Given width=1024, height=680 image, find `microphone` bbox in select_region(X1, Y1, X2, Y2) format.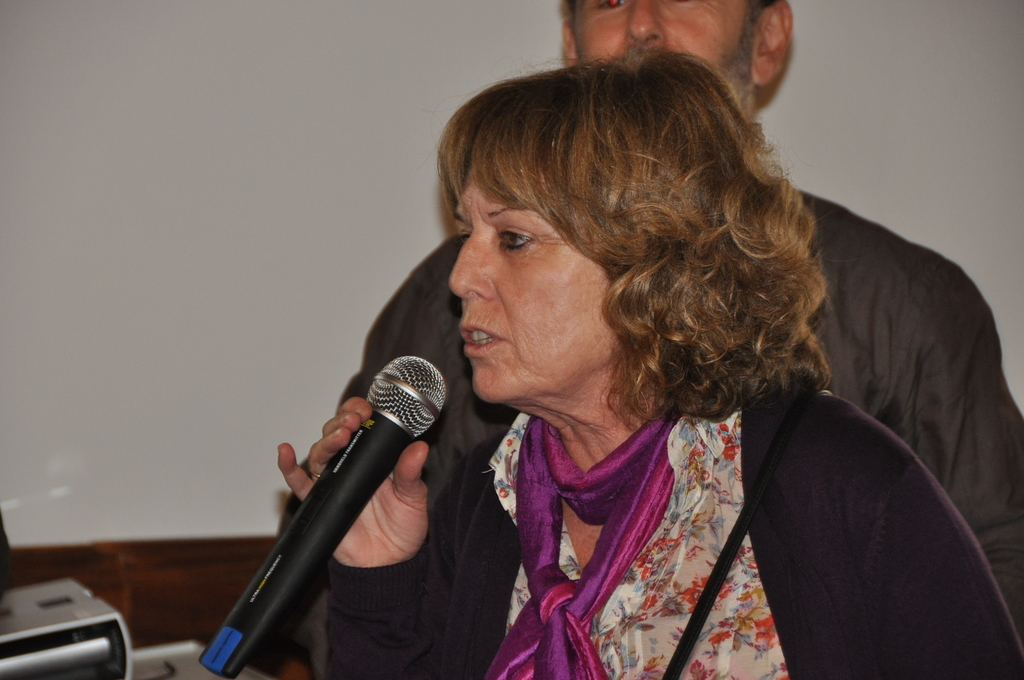
select_region(210, 358, 454, 679).
